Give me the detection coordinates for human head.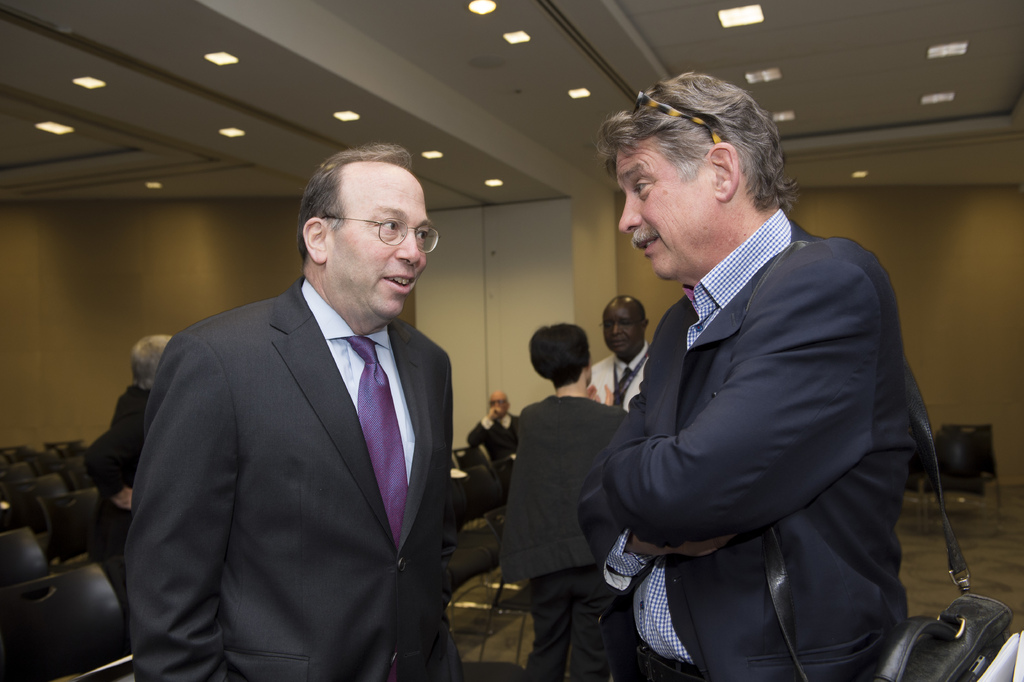
x1=131, y1=331, x2=173, y2=392.
